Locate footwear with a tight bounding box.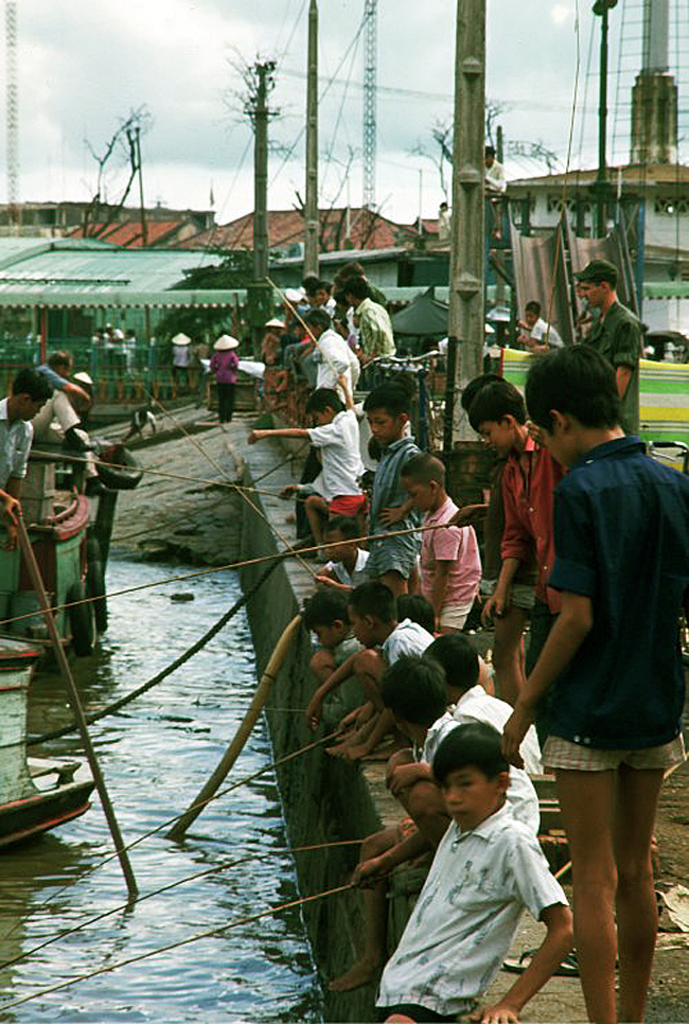
[x1=500, y1=934, x2=580, y2=981].
